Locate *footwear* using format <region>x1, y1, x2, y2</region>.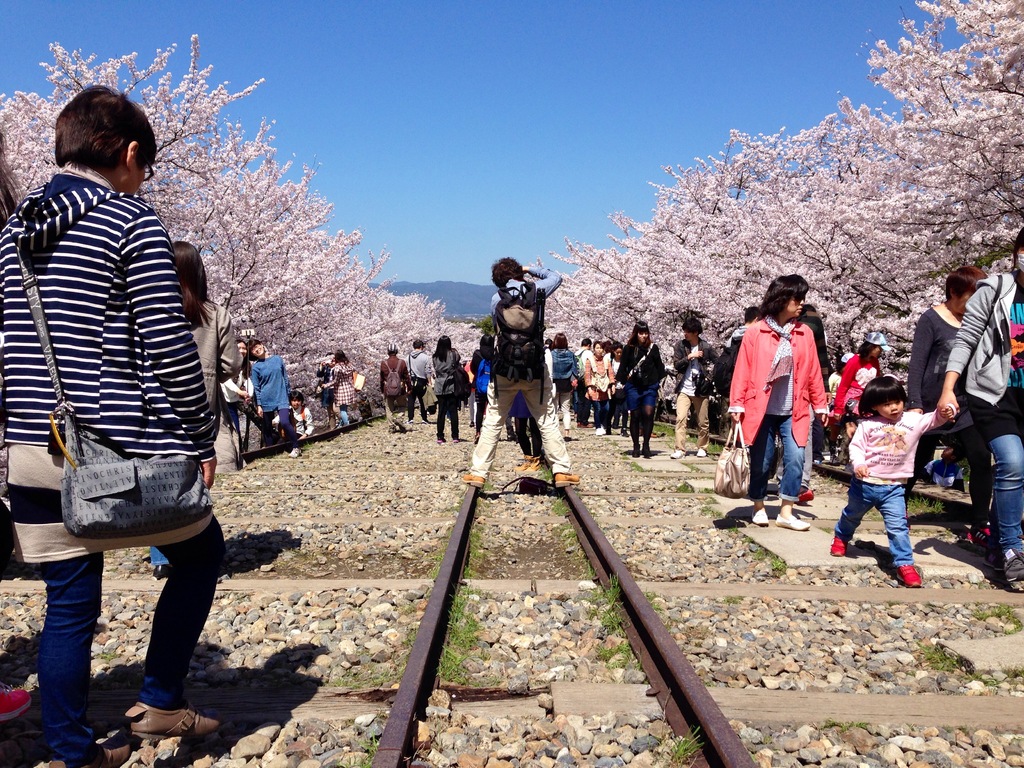
<region>636, 441, 642, 458</region>.
